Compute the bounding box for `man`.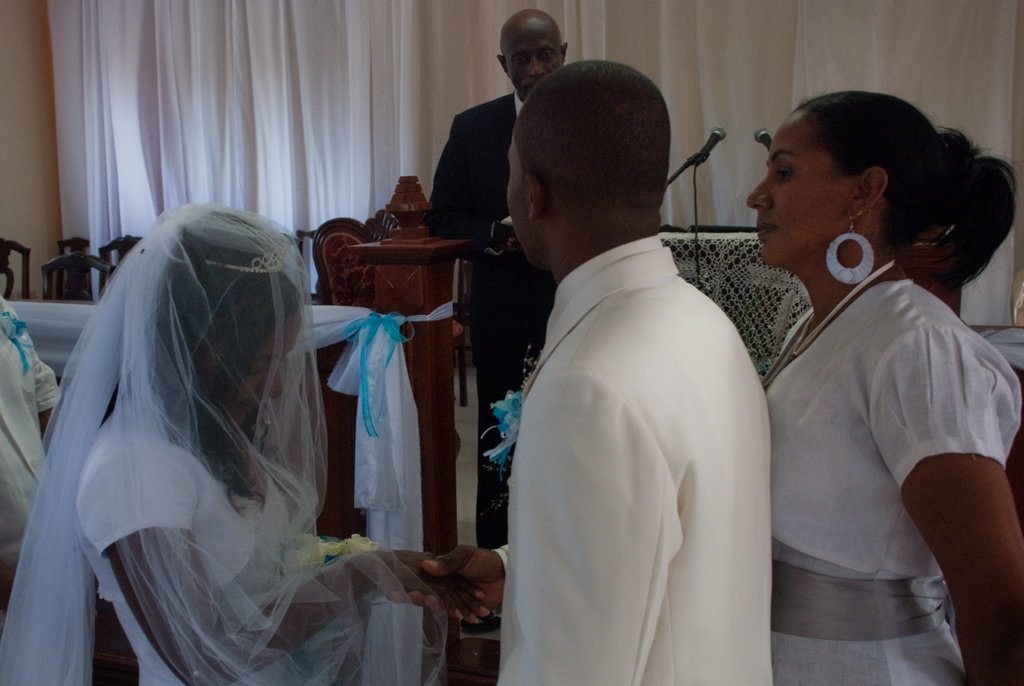
Rect(422, 8, 572, 555).
